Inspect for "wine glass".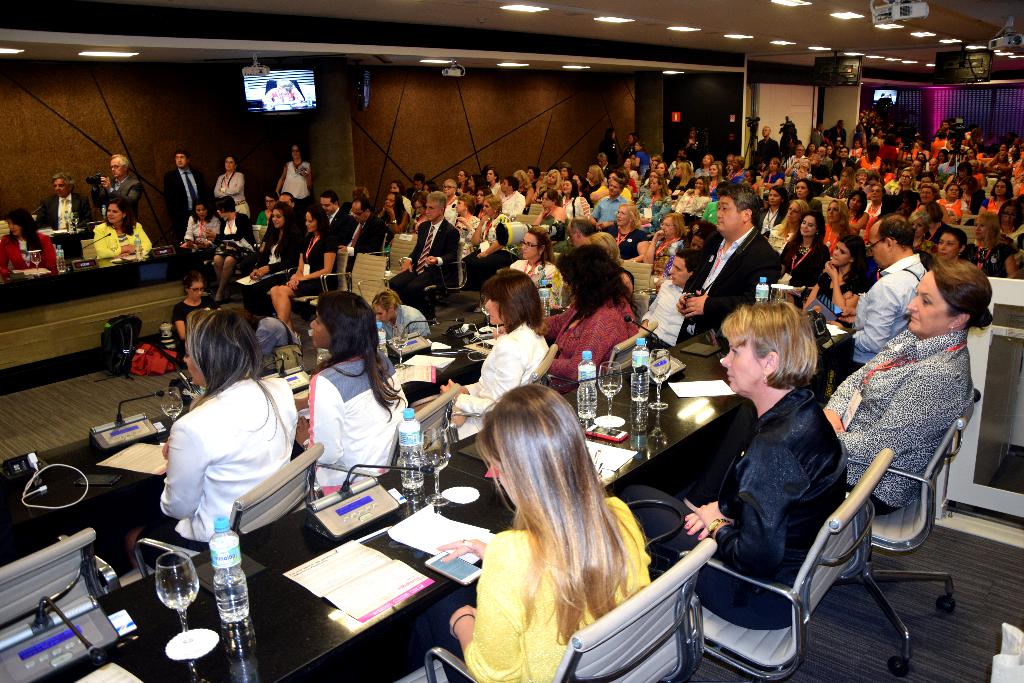
Inspection: region(154, 550, 198, 647).
